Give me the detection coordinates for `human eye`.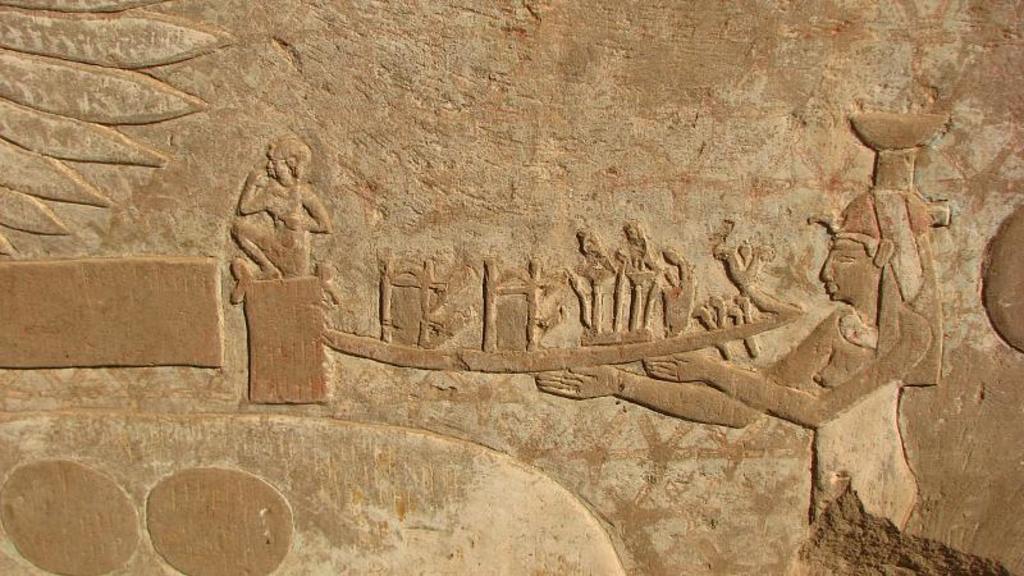
831 252 854 264.
